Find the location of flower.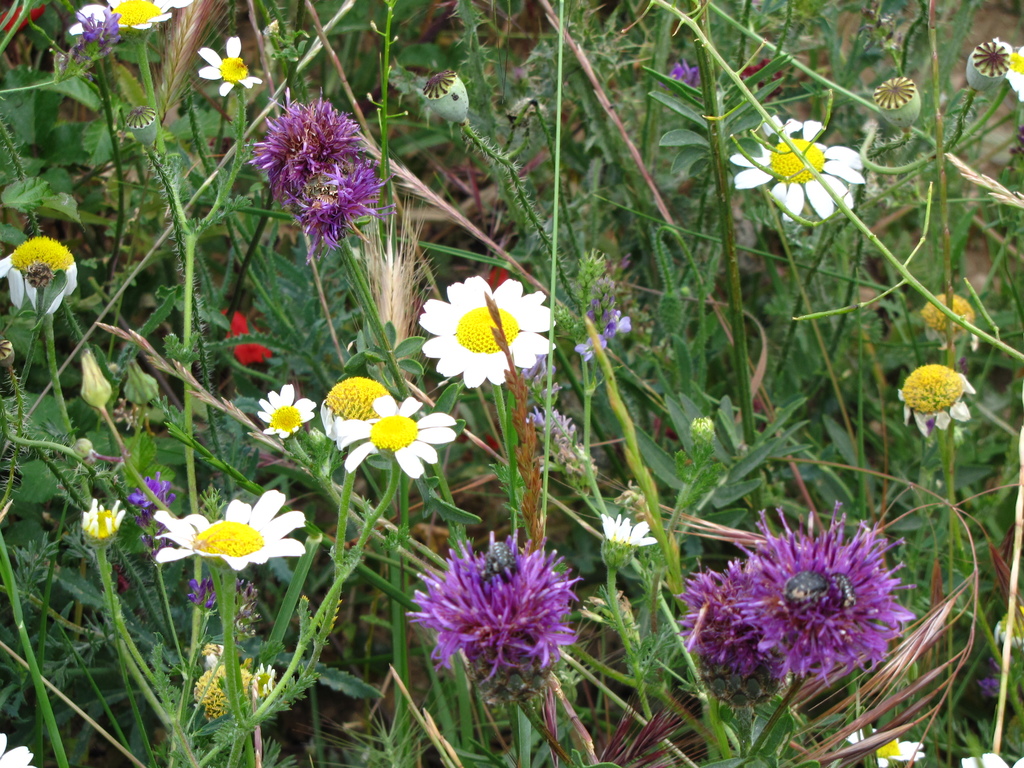
Location: locate(321, 395, 460, 479).
